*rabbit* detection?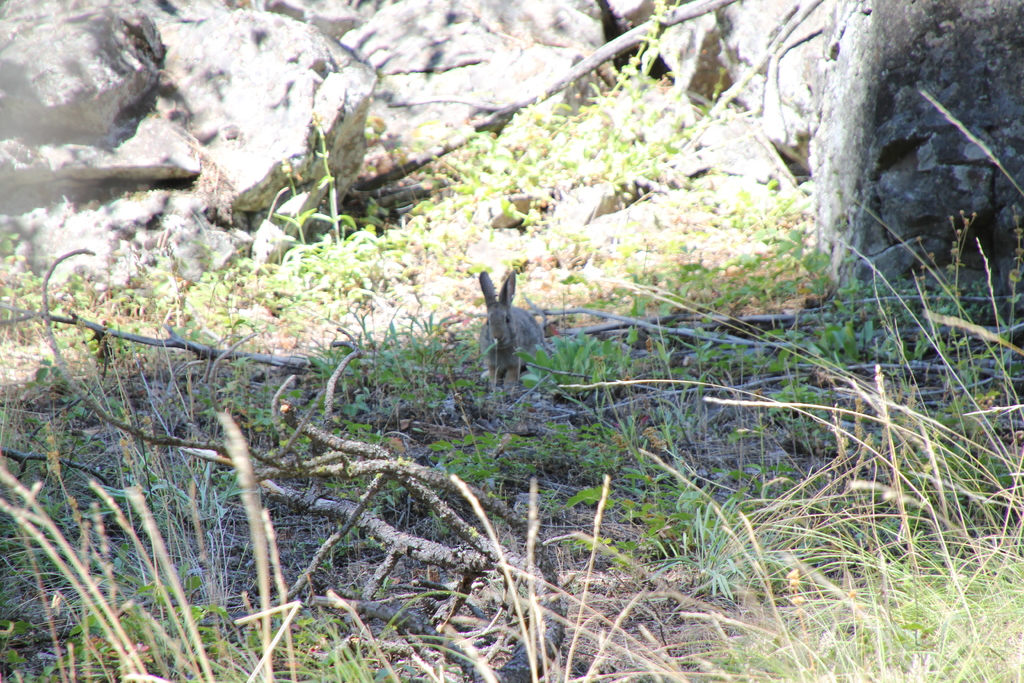
(x1=479, y1=270, x2=555, y2=388)
